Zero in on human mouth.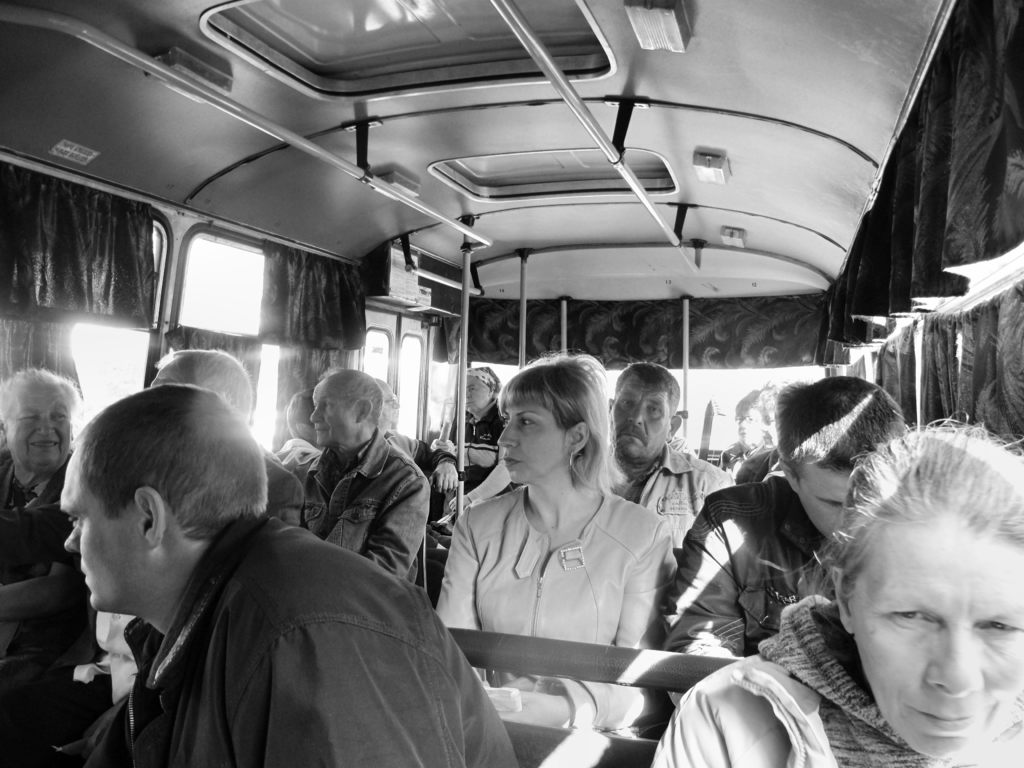
Zeroed in: {"left": 83, "top": 563, "right": 86, "bottom": 580}.
